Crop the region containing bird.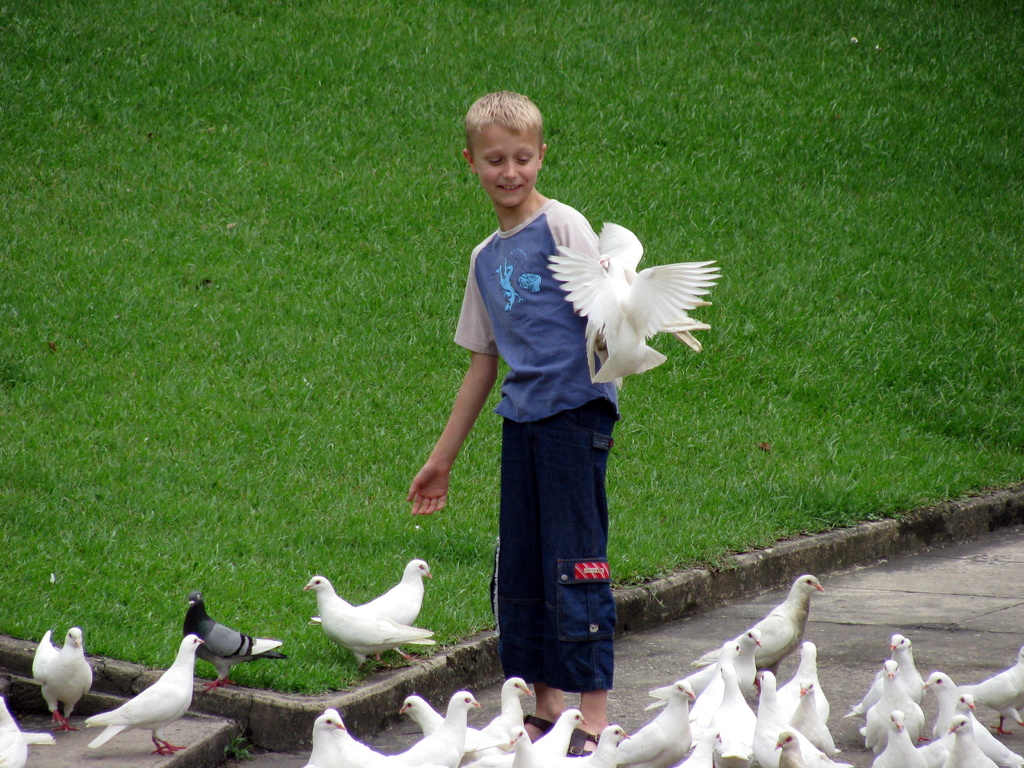
Crop region: (left=541, top=259, right=724, bottom=385).
